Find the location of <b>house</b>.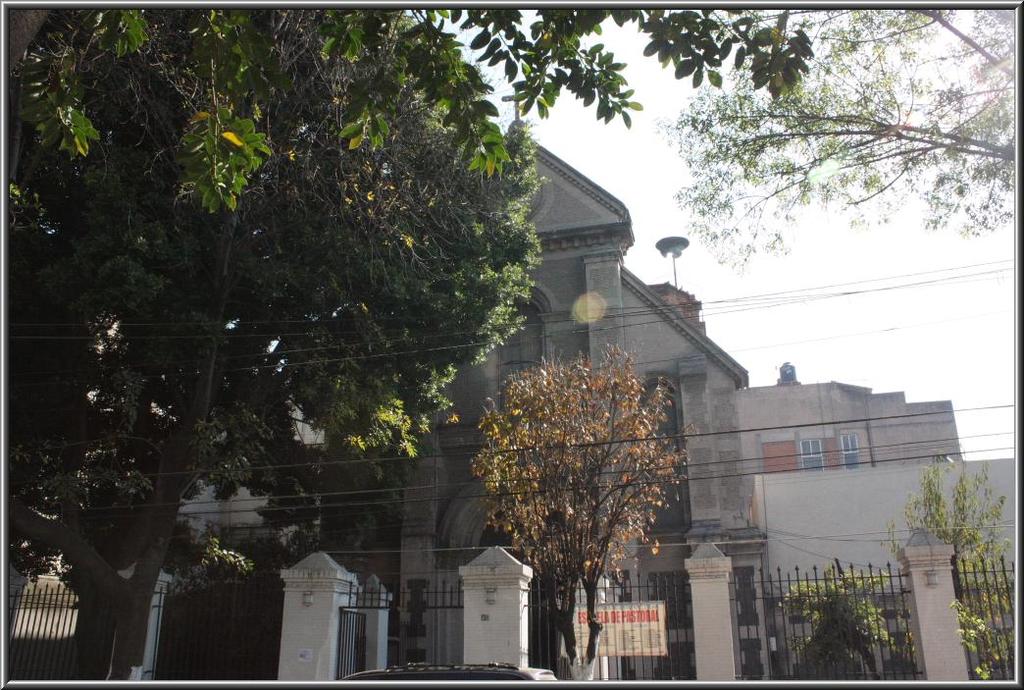
Location: (left=285, top=189, right=422, bottom=685).
